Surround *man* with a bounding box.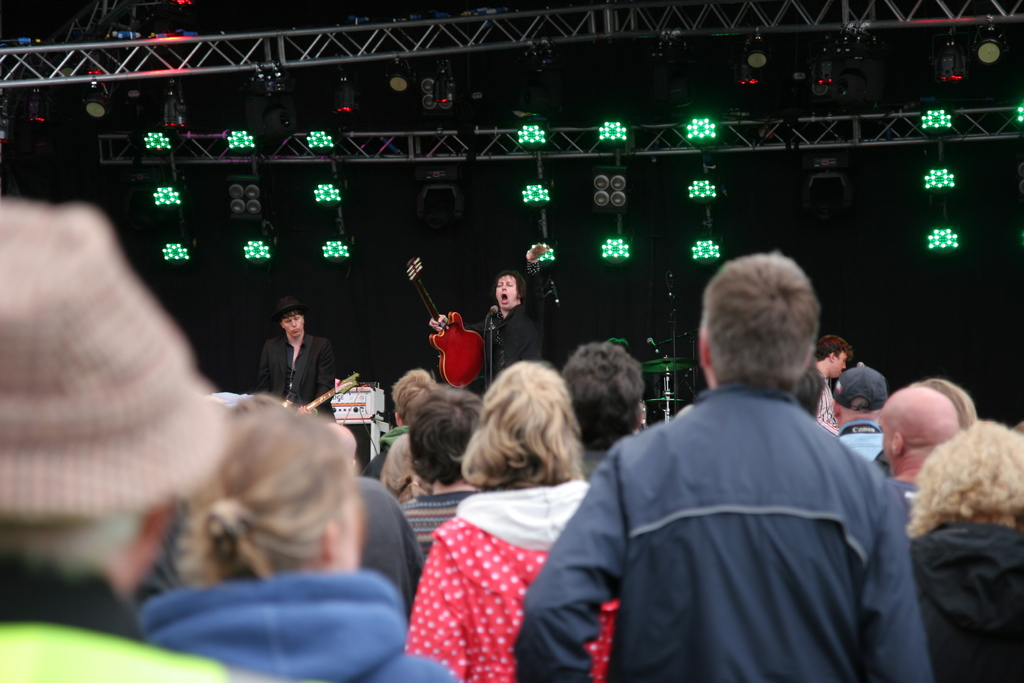
box(881, 386, 954, 484).
